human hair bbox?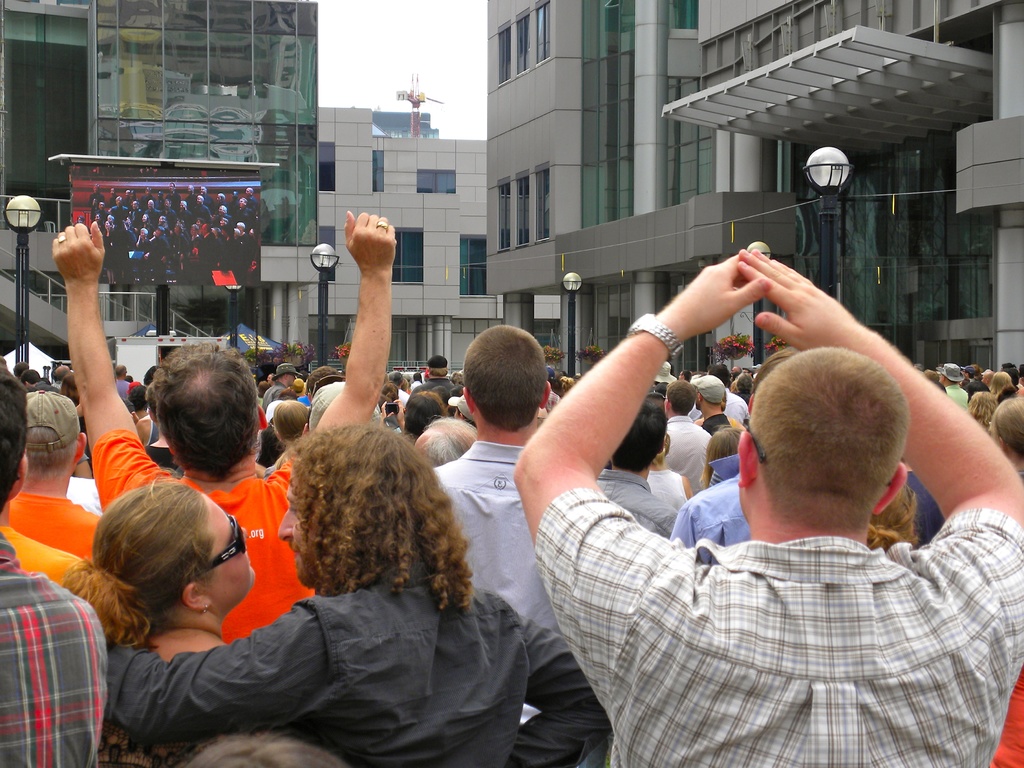
bbox=[275, 400, 303, 431]
